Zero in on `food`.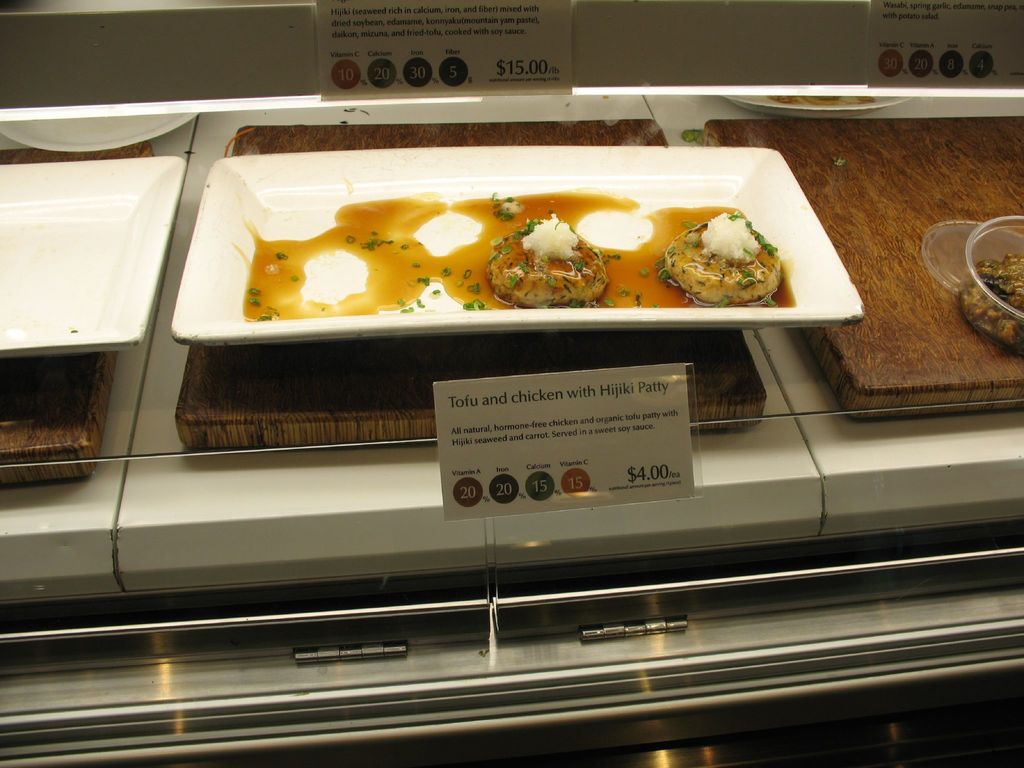
Zeroed in: {"left": 662, "top": 208, "right": 780, "bottom": 300}.
